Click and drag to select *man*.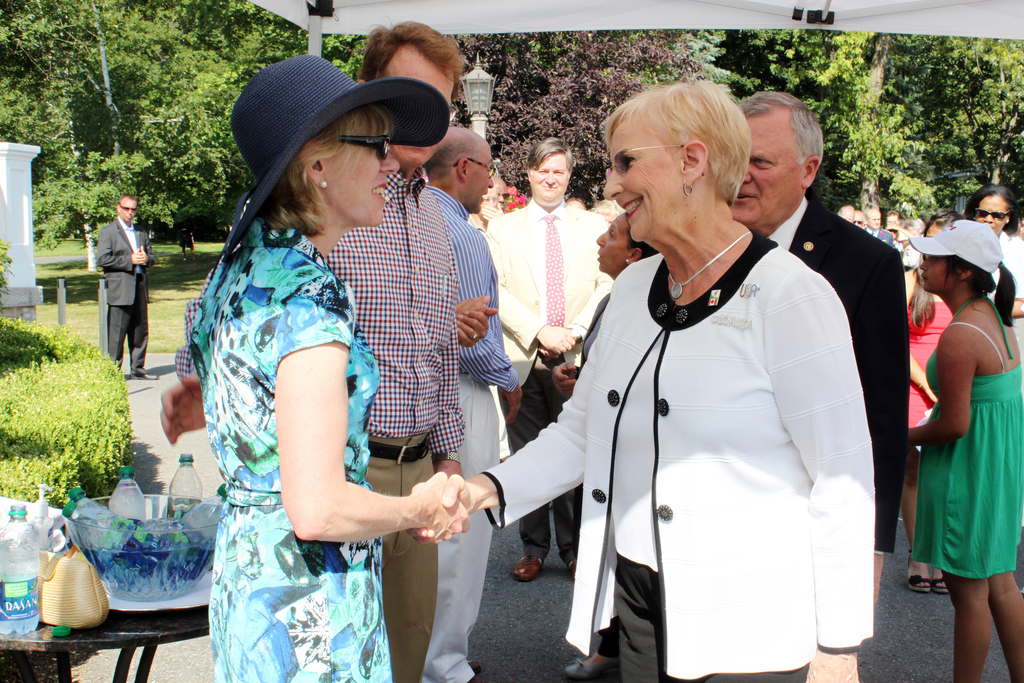
Selection: left=81, top=191, right=149, bottom=380.
